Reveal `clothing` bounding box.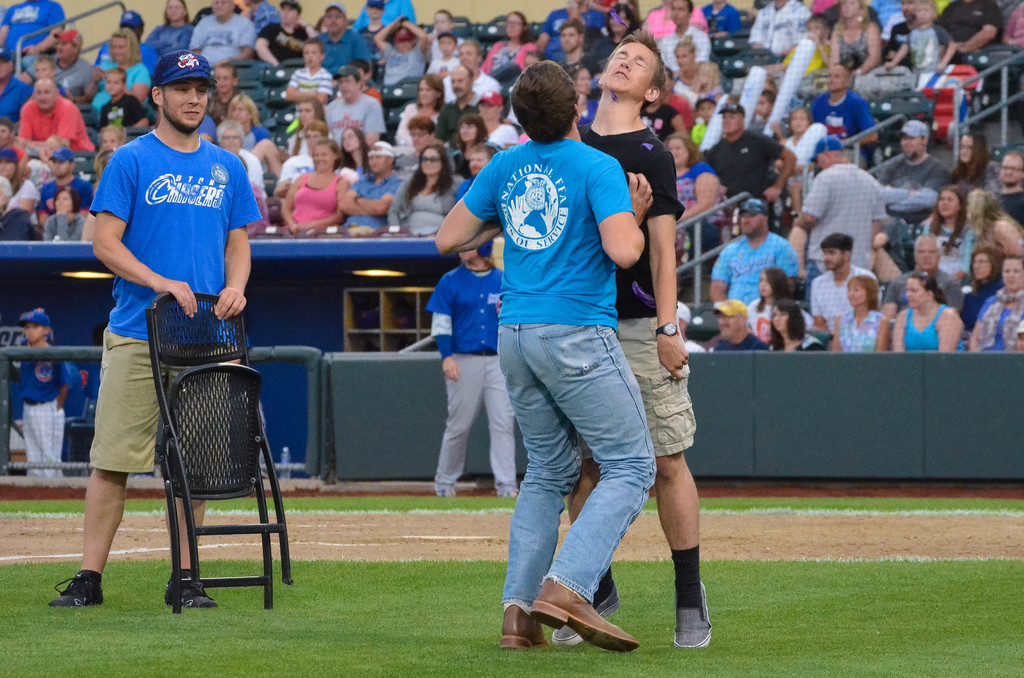
Revealed: (88,99,248,481).
